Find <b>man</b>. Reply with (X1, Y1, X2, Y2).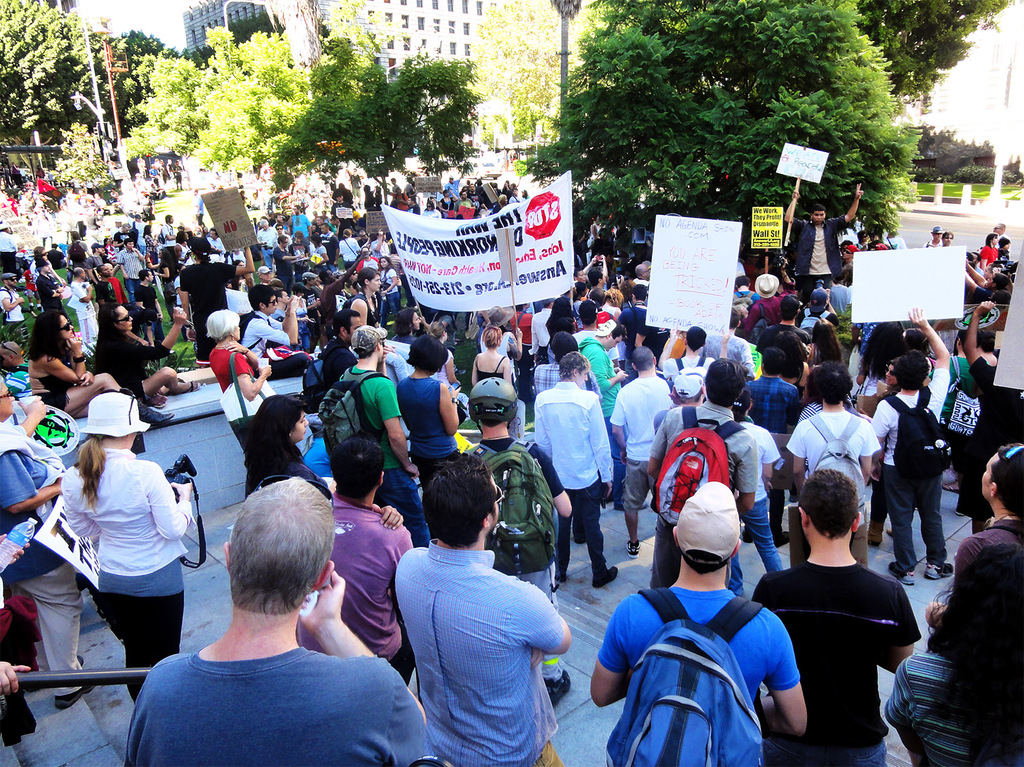
(461, 375, 574, 704).
